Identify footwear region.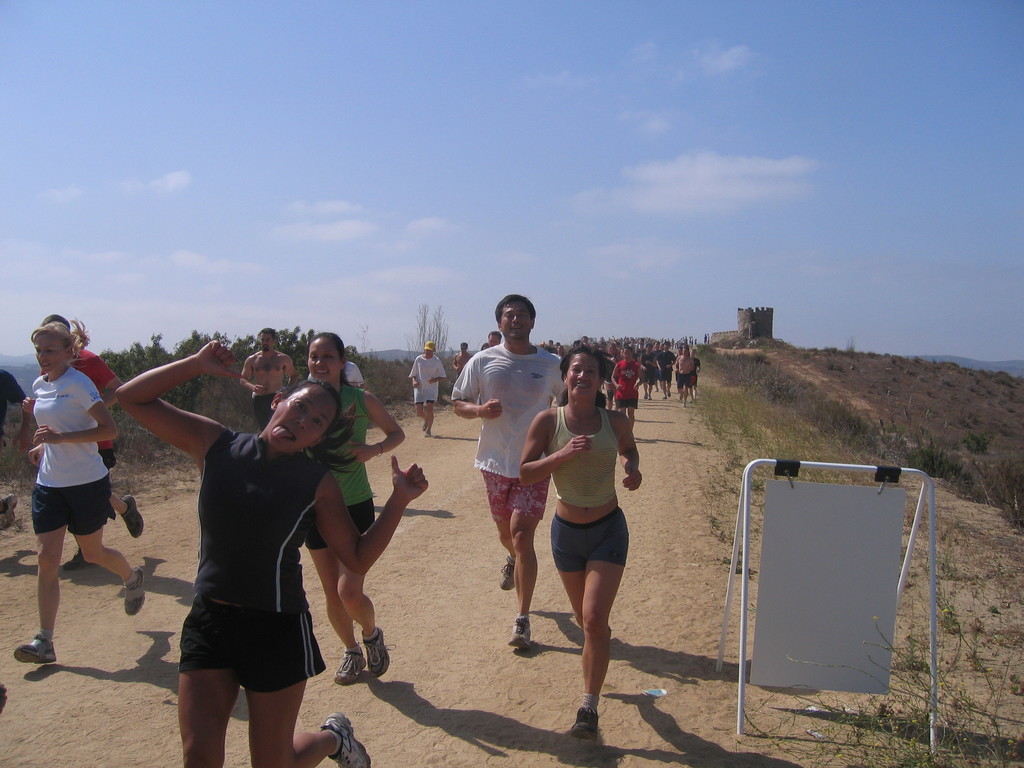
Region: BBox(424, 426, 432, 439).
